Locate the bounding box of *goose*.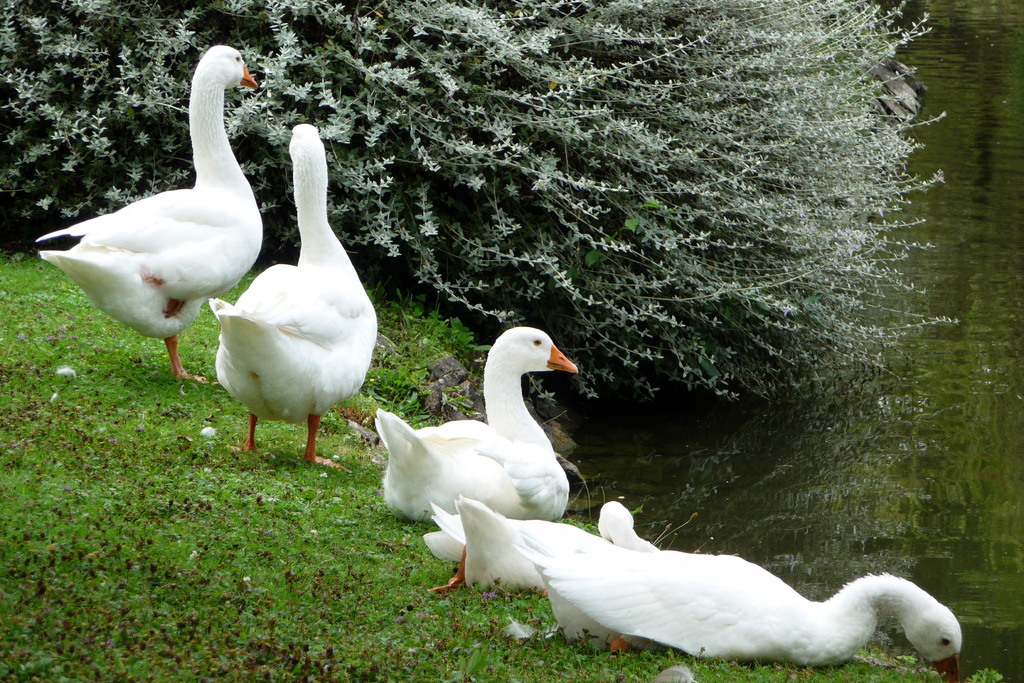
Bounding box: (415,502,652,592).
